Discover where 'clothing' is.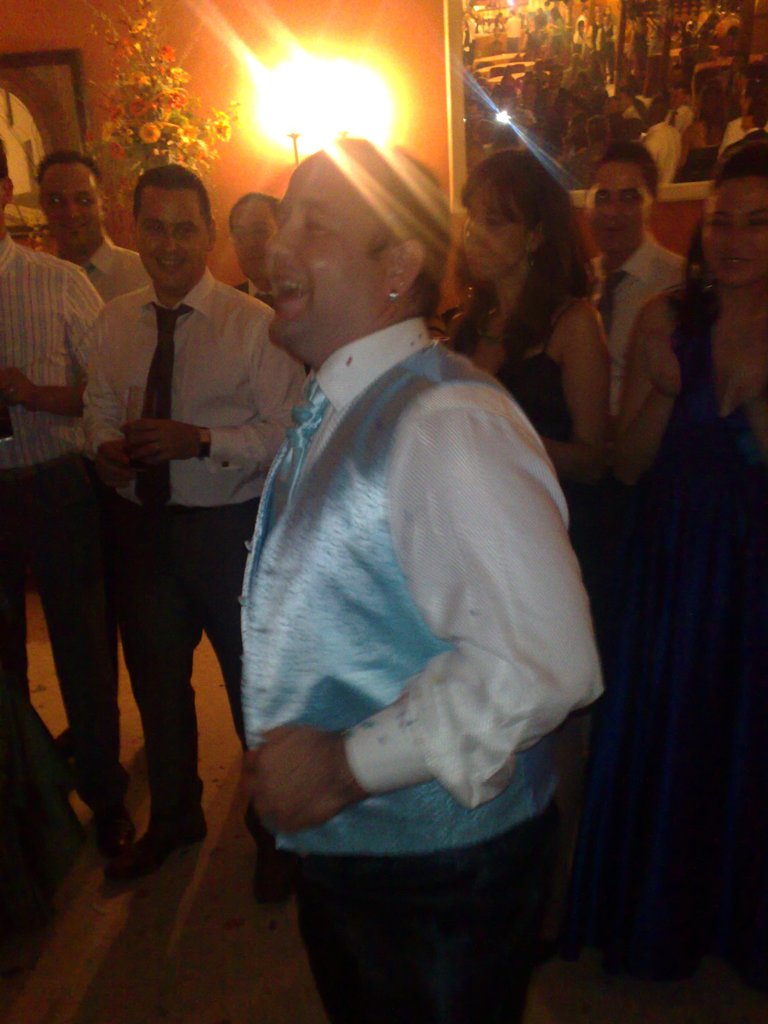
Discovered at box(34, 237, 174, 749).
